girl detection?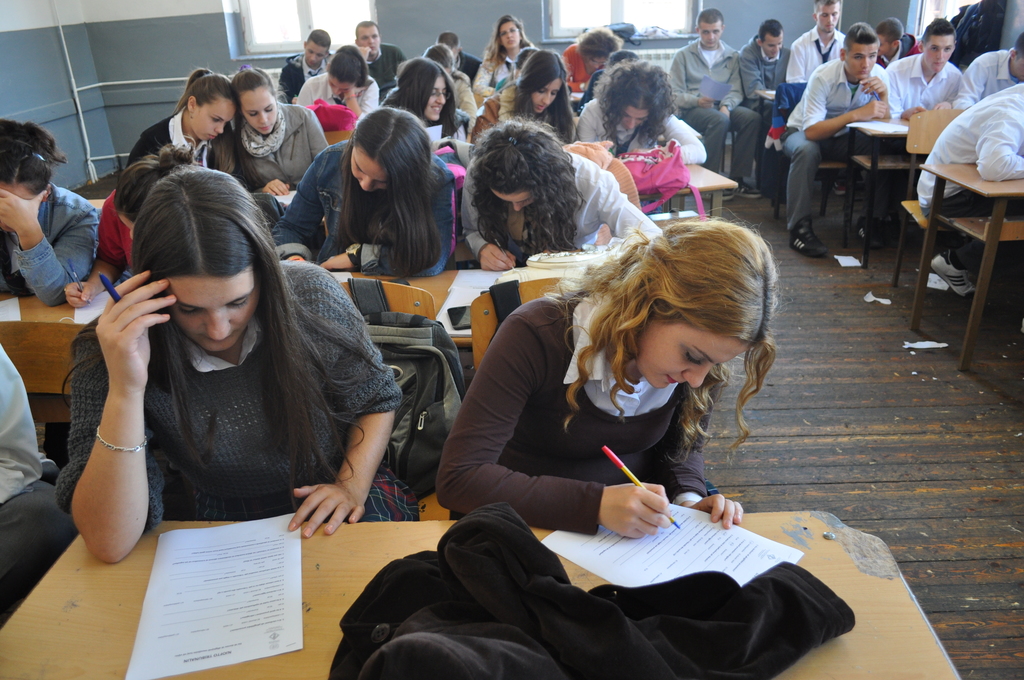
box=[54, 168, 419, 567]
